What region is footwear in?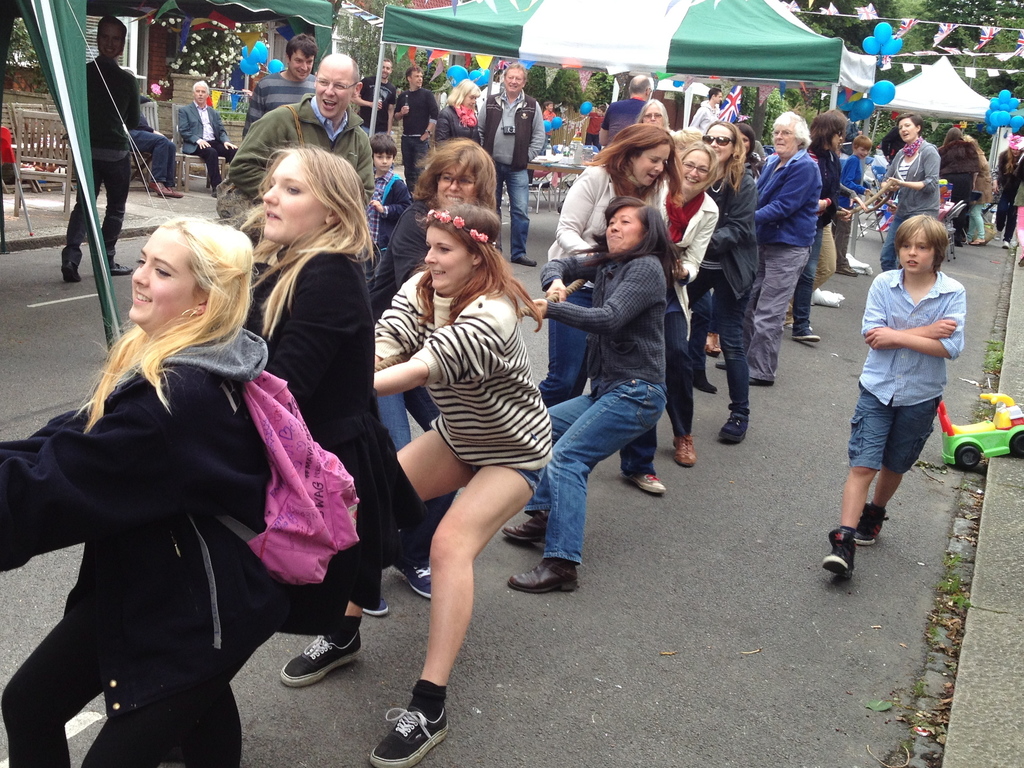
<region>706, 330, 726, 353</region>.
